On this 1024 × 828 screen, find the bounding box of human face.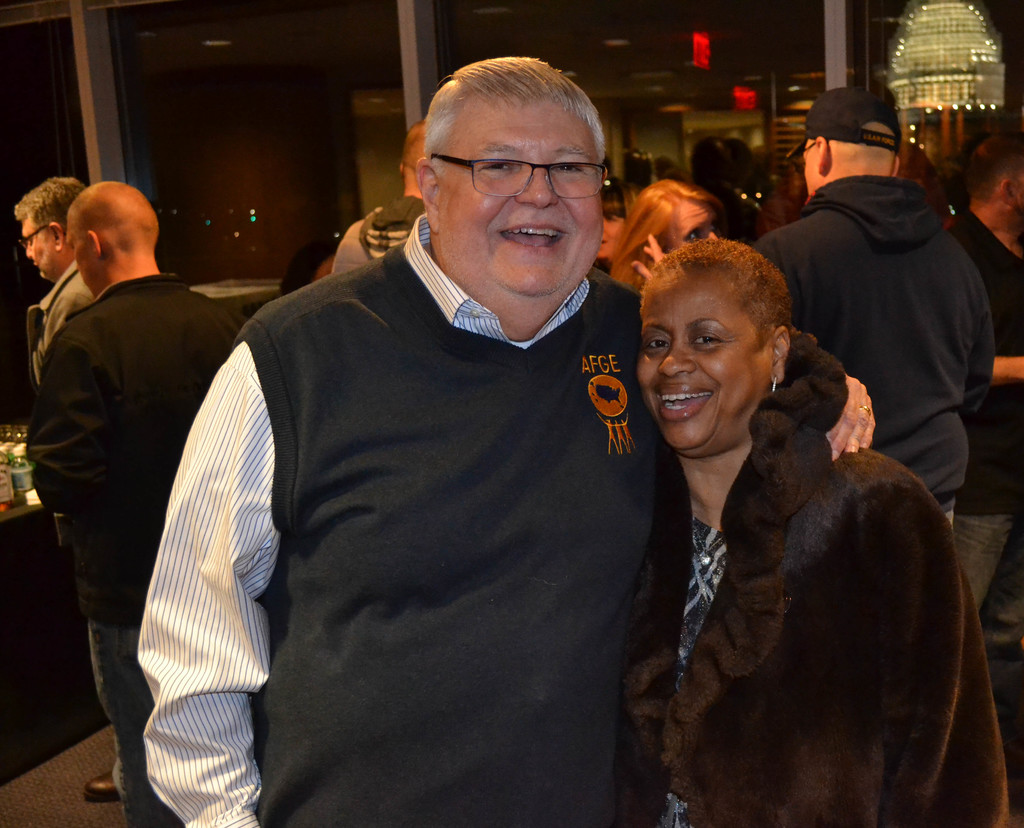
Bounding box: rect(440, 94, 603, 296).
